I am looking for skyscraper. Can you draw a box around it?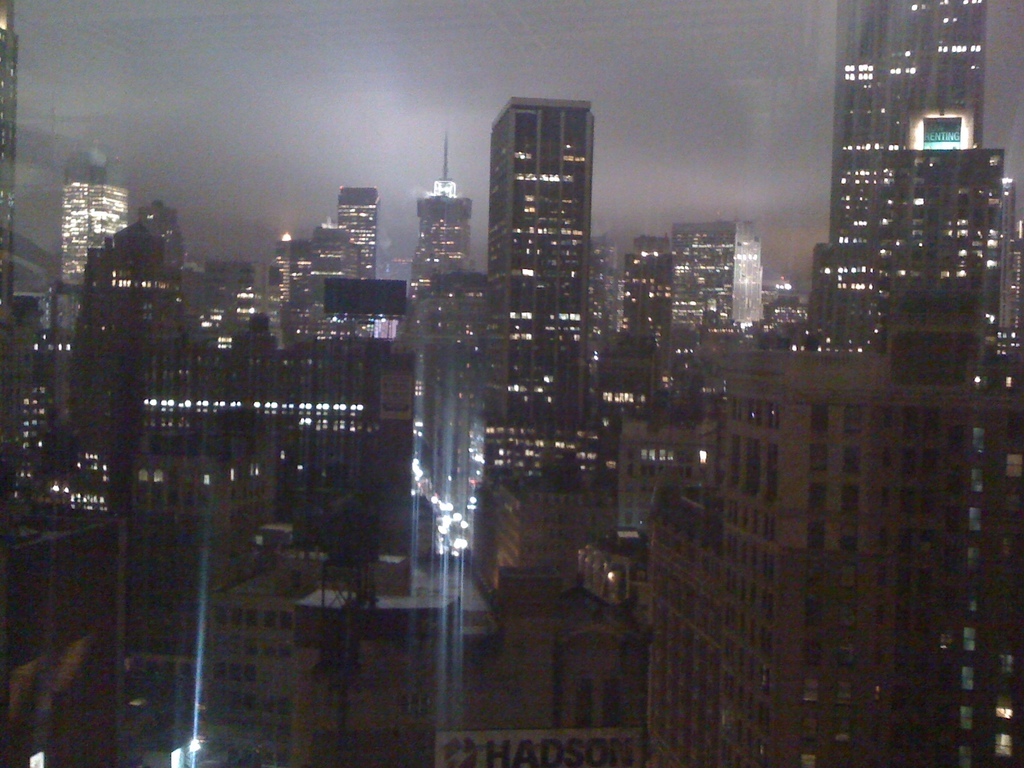
Sure, the bounding box is (627,213,673,335).
